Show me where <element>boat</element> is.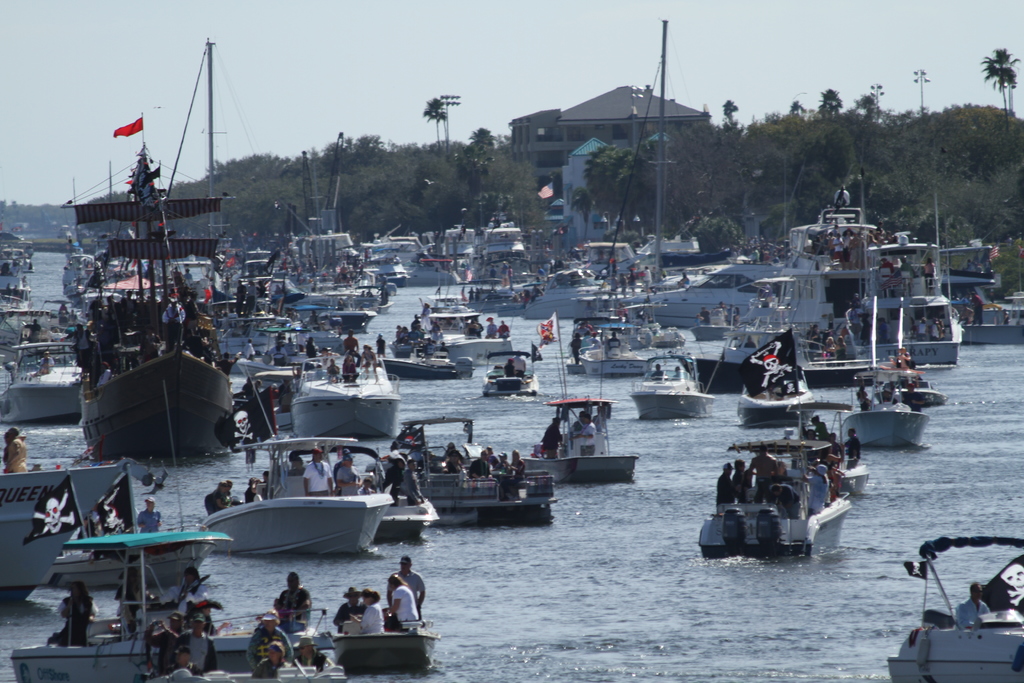
<element>boat</element> is at <region>401, 411, 566, 532</region>.
